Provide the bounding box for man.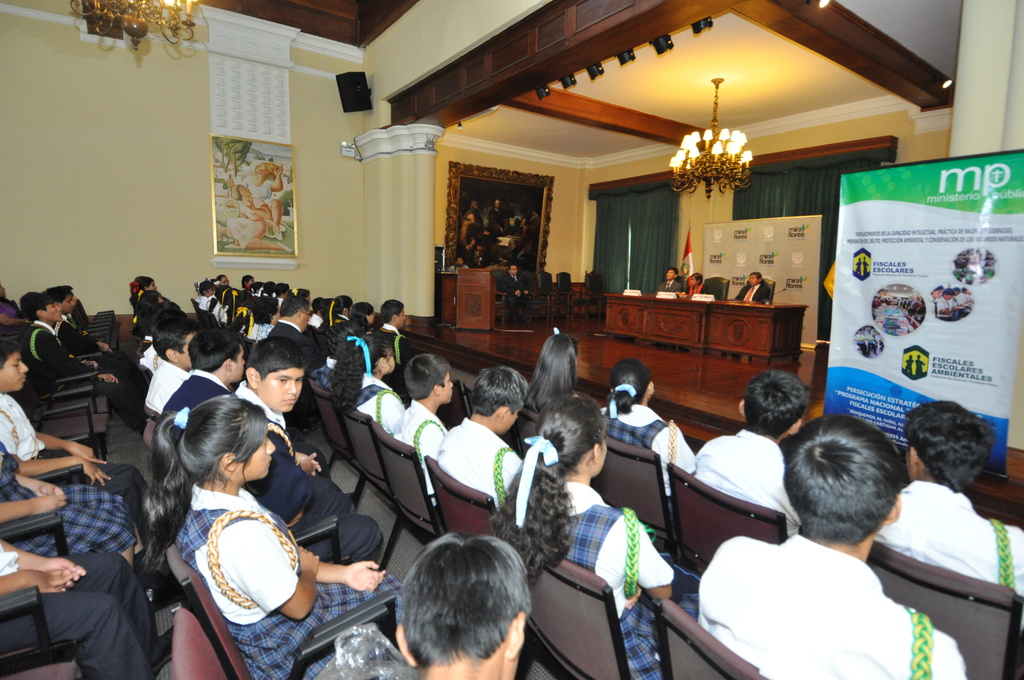
x1=732, y1=271, x2=772, y2=300.
